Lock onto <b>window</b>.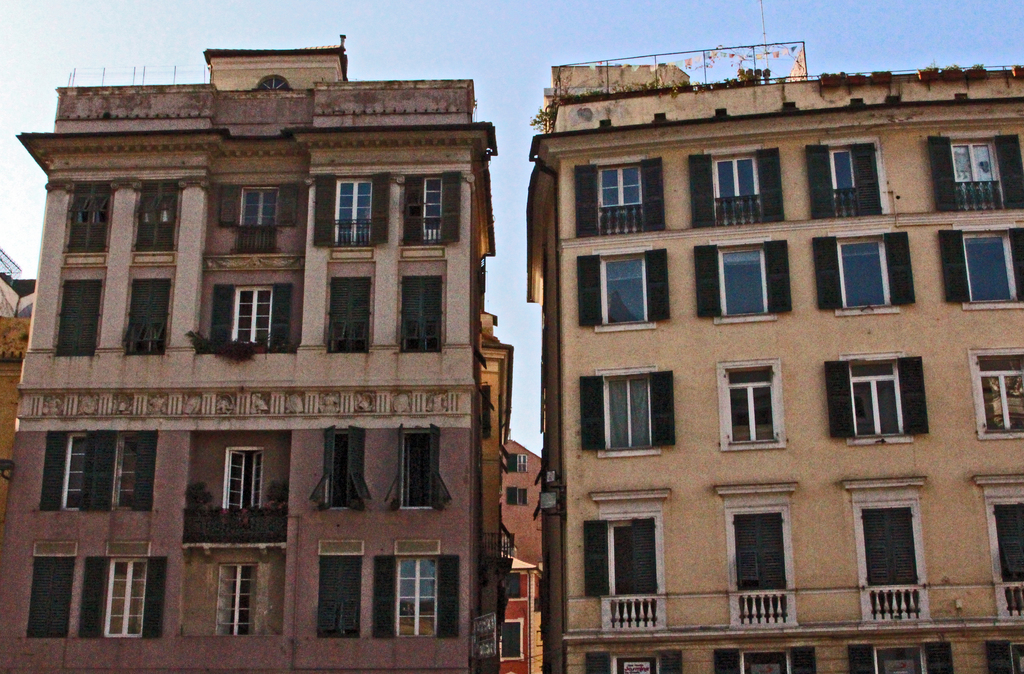
Locked: (left=225, top=447, right=263, bottom=513).
